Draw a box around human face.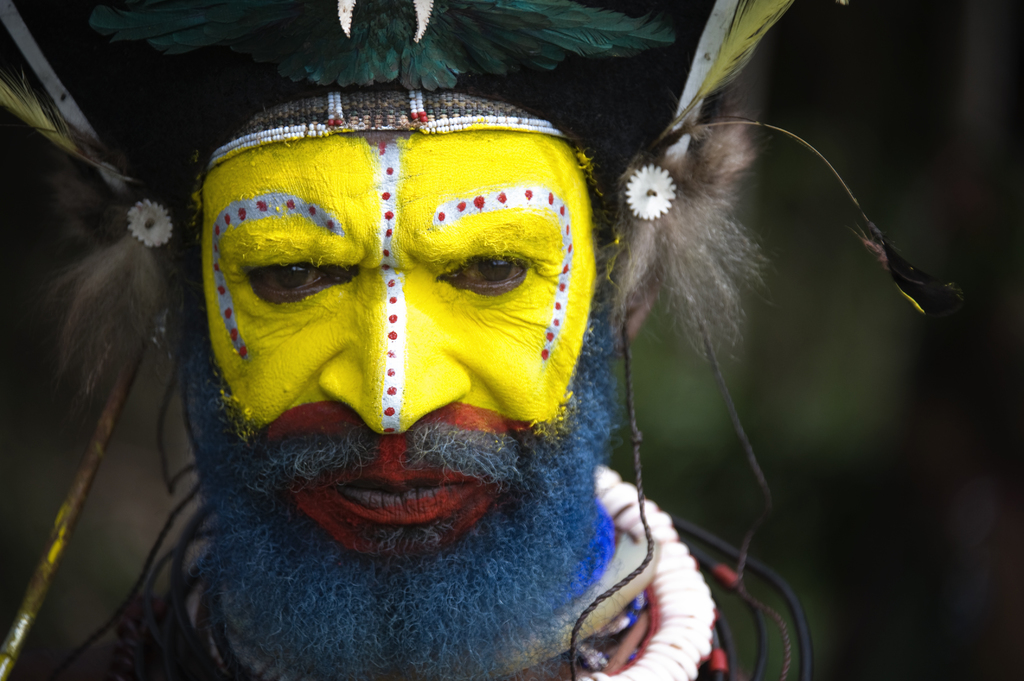
202 127 600 581.
